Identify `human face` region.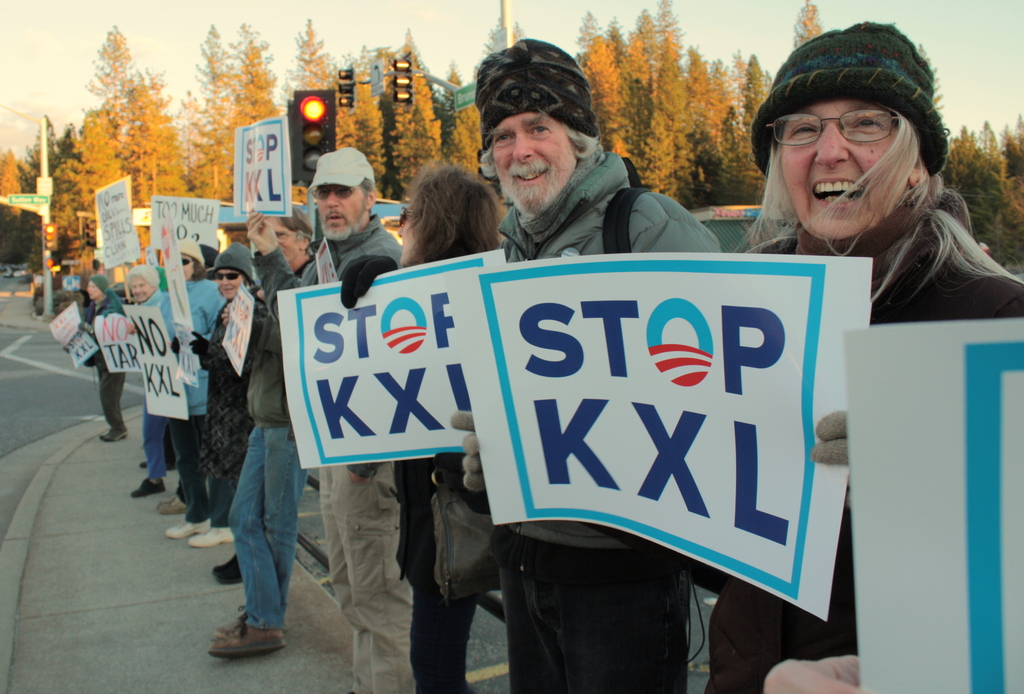
Region: bbox=(781, 104, 908, 246).
